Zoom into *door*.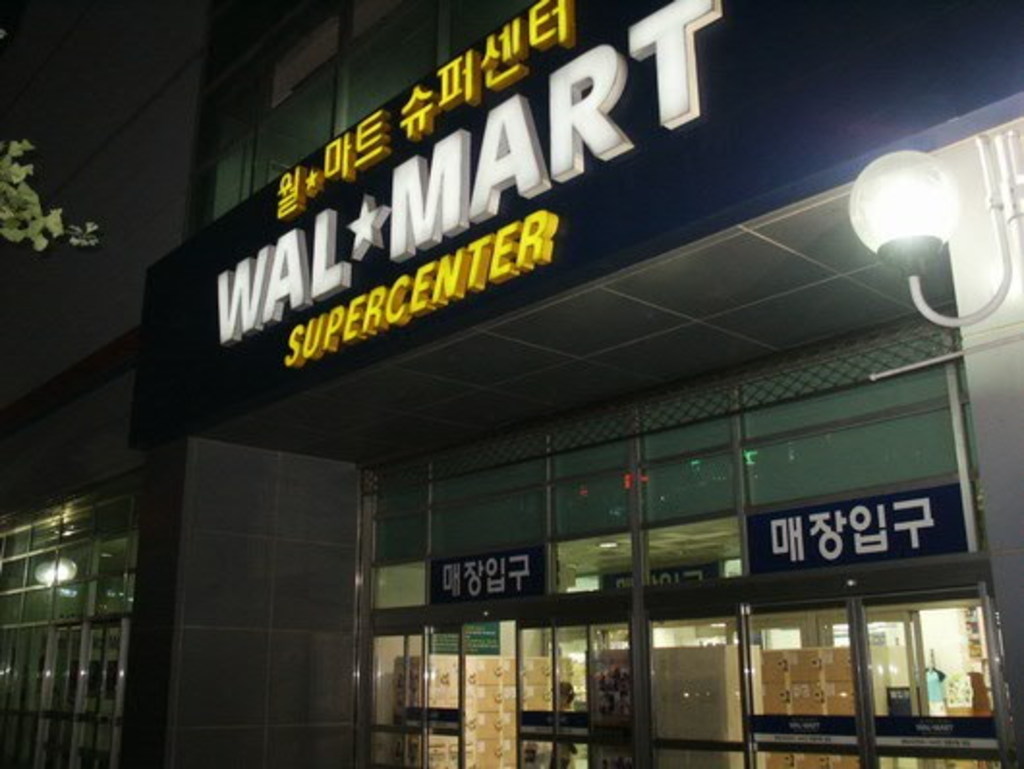
Zoom target: (636,611,754,767).
